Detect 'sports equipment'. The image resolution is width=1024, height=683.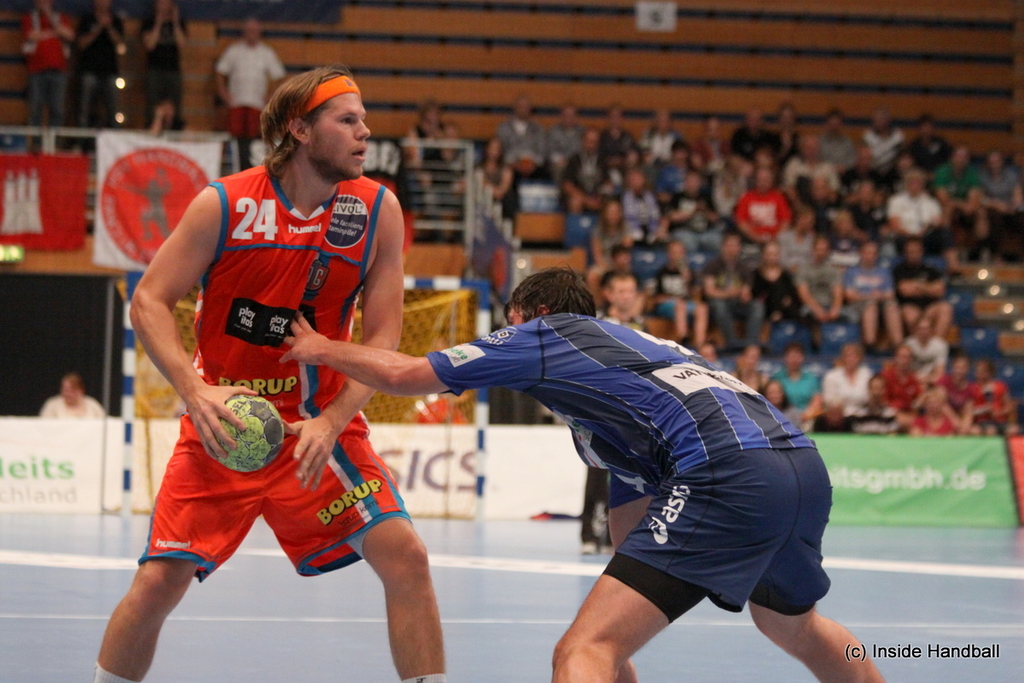
<box>215,394,288,476</box>.
